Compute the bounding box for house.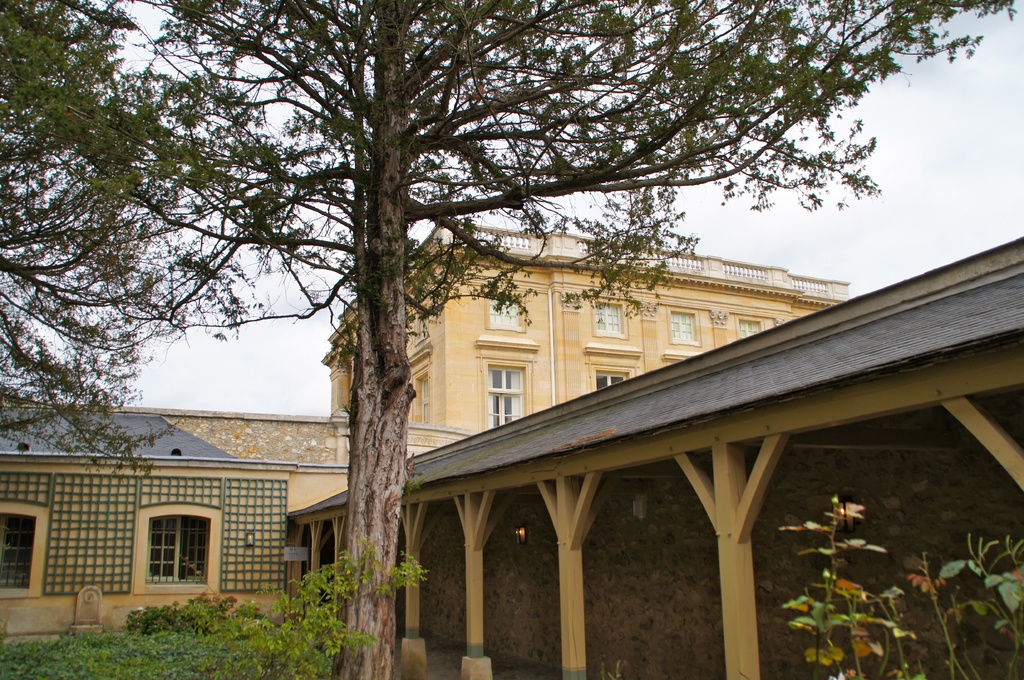
[left=319, top=212, right=851, bottom=433].
